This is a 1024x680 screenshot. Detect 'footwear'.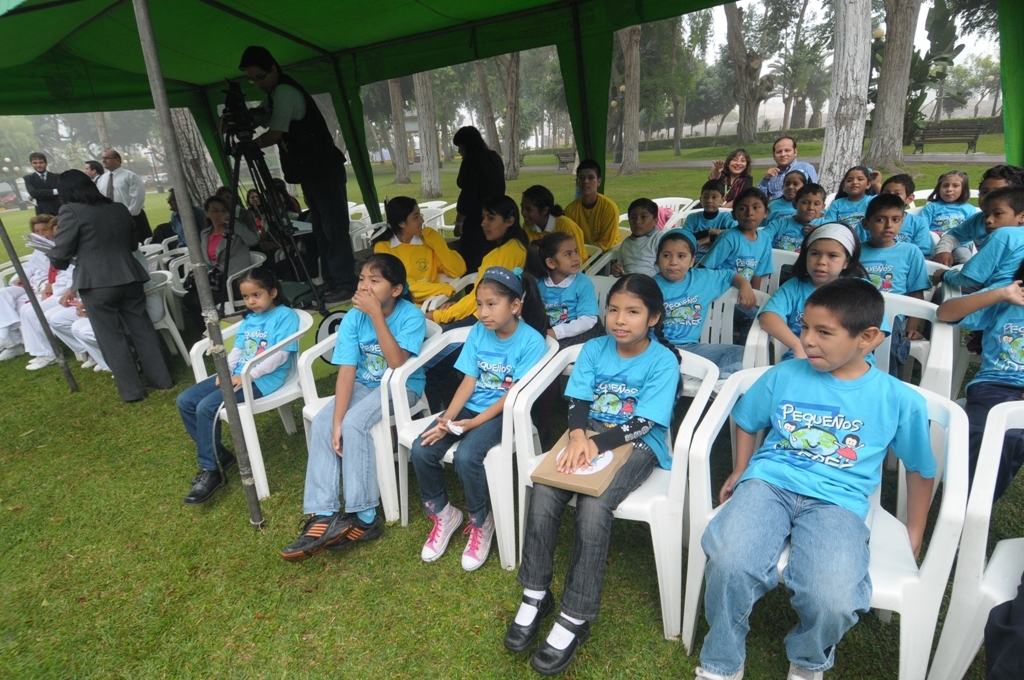
[left=329, top=292, right=348, bottom=307].
